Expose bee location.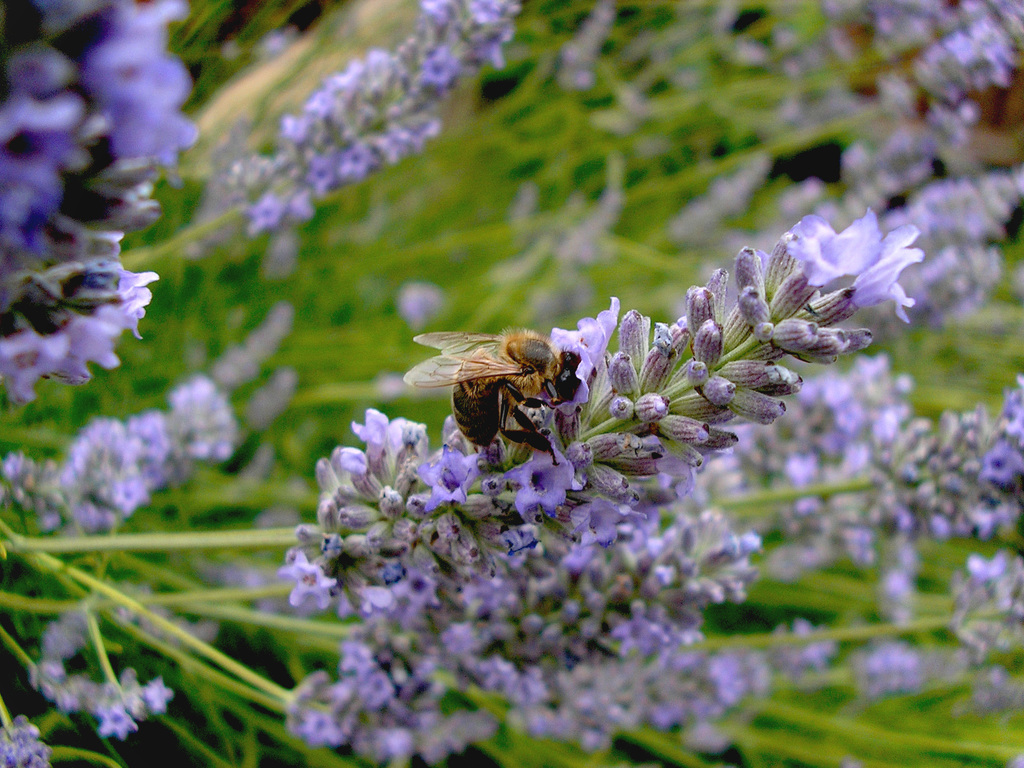
Exposed at {"x1": 396, "y1": 316, "x2": 595, "y2": 468}.
